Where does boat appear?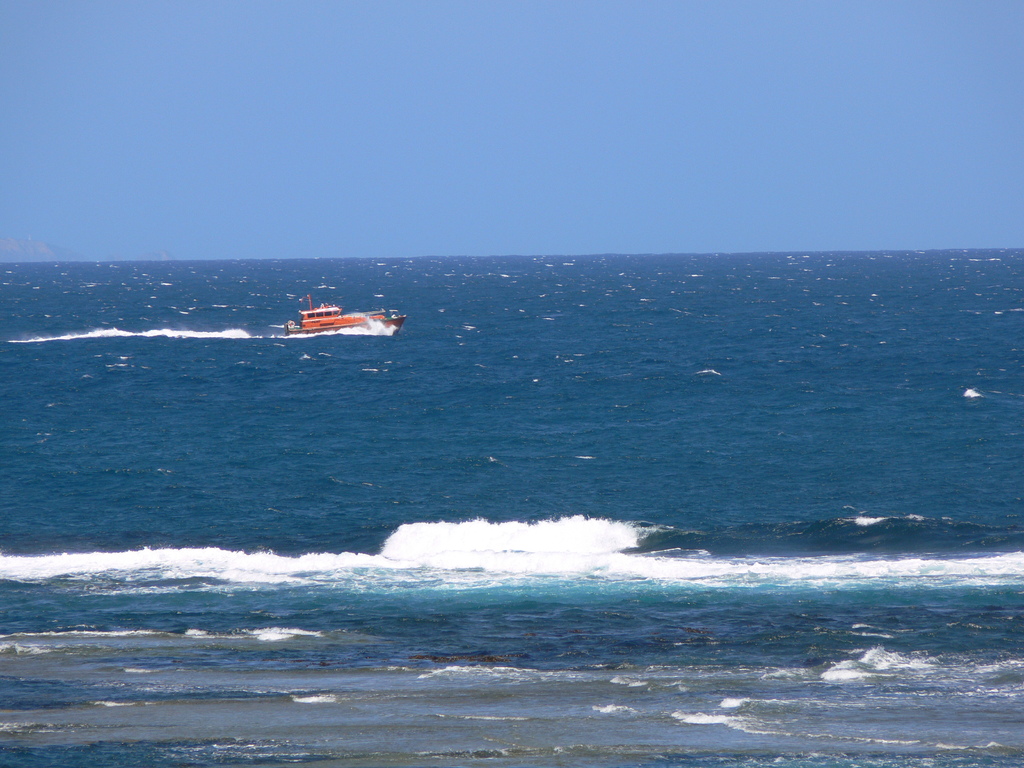
Appears at [282, 276, 402, 345].
